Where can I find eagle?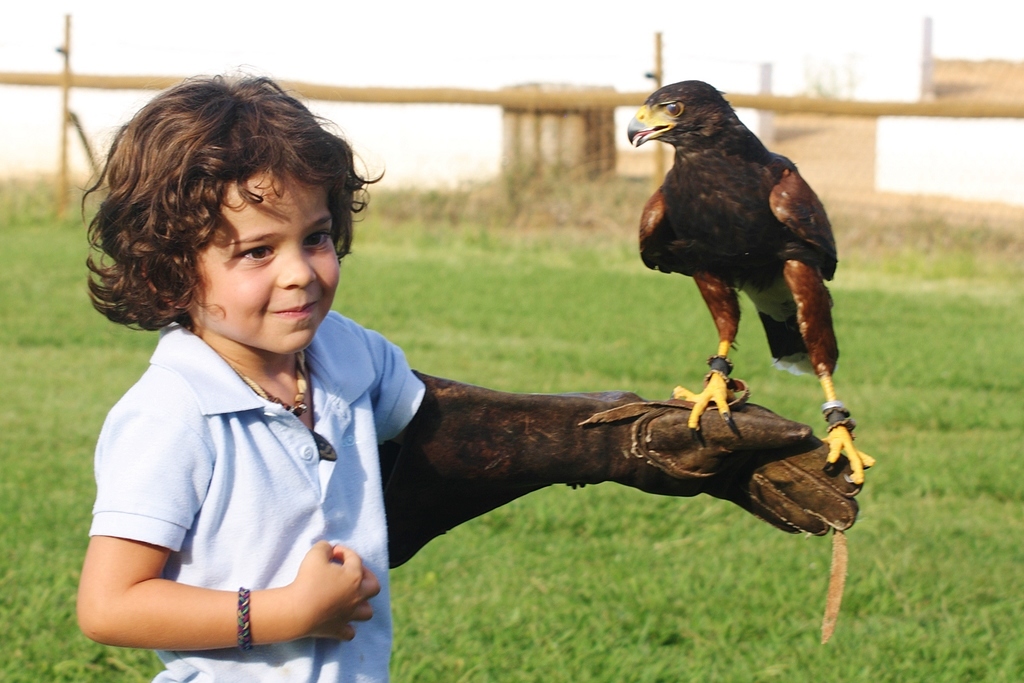
You can find it at <box>625,81,872,491</box>.
